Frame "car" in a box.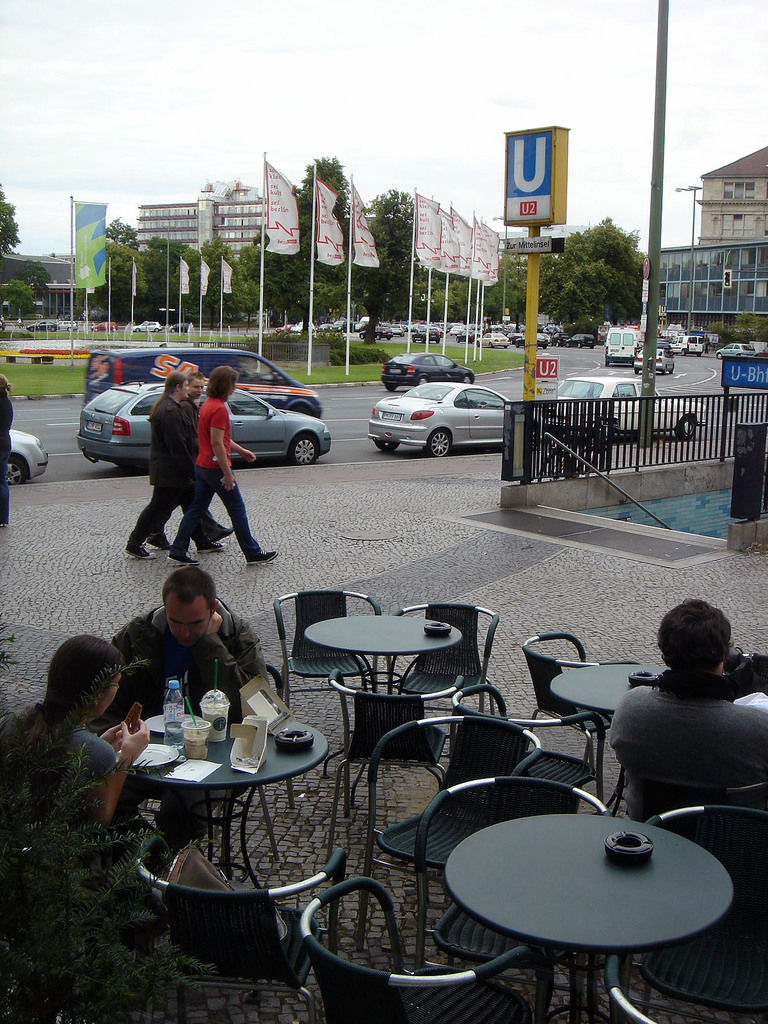
crop(357, 360, 514, 451).
